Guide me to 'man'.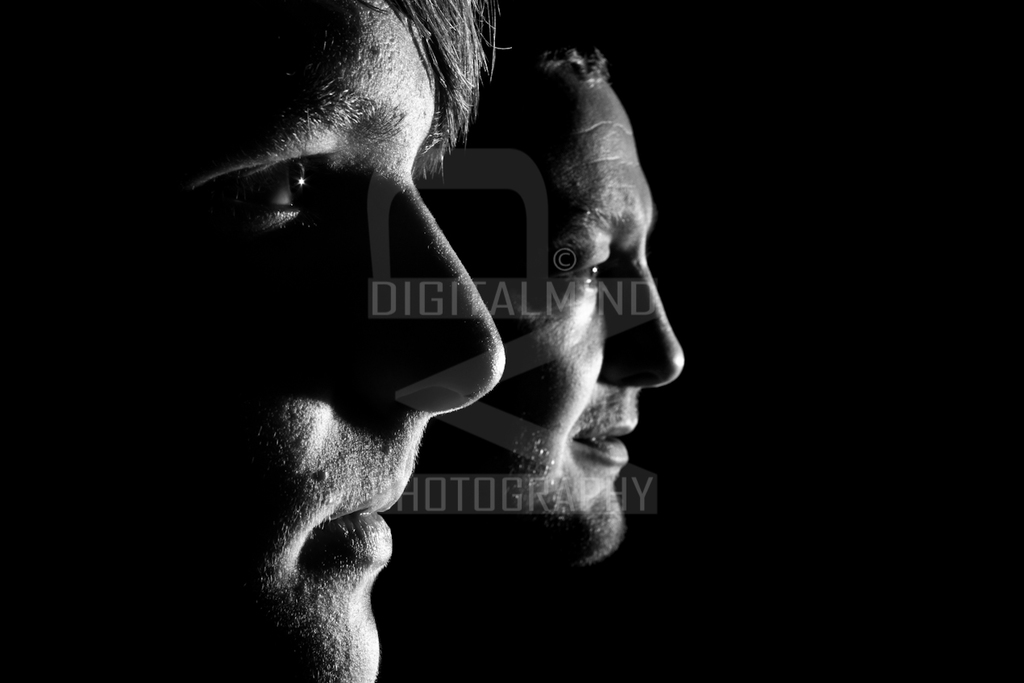
Guidance: <bbox>0, 0, 512, 682</bbox>.
